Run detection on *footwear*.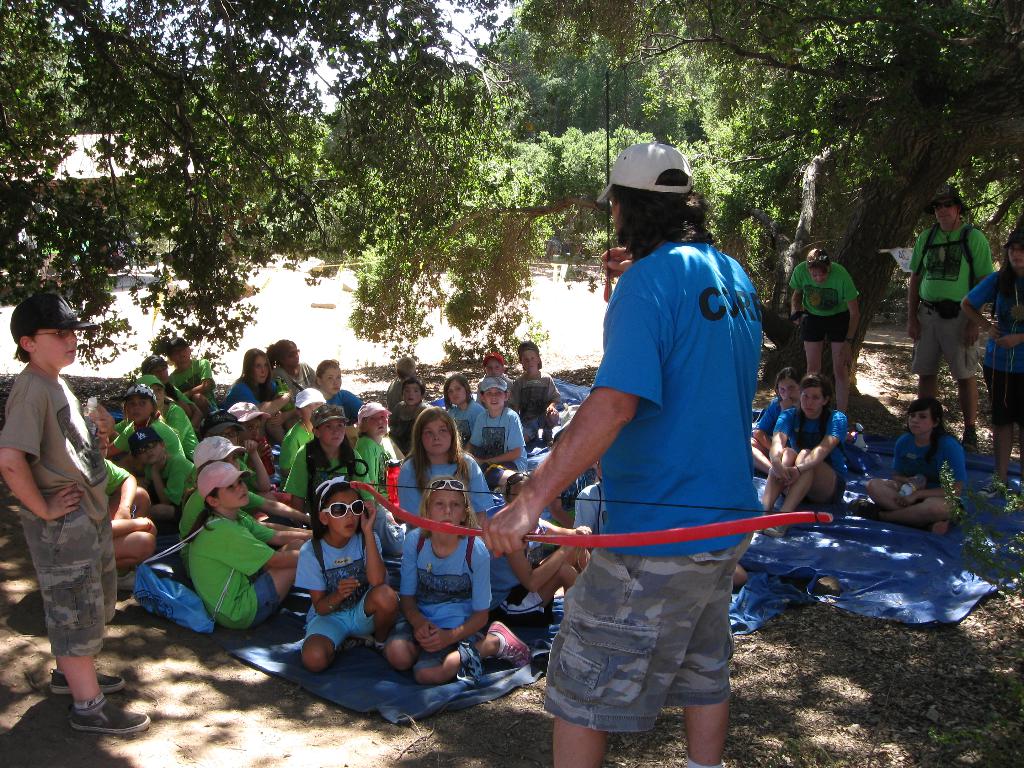
Result: locate(766, 522, 791, 538).
